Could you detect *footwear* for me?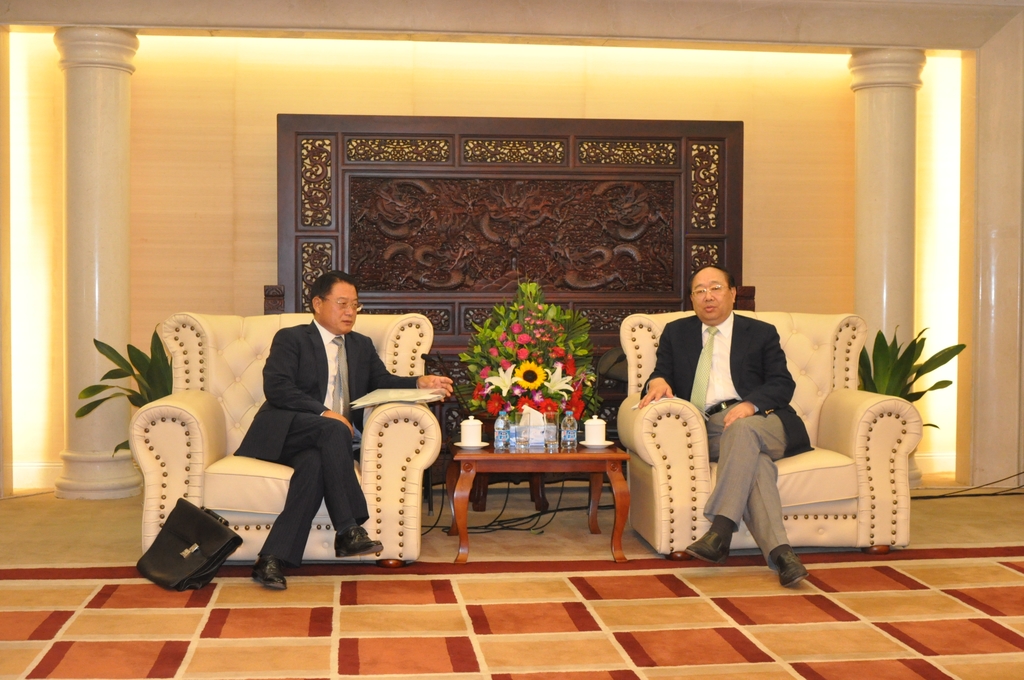
Detection result: select_region(333, 524, 383, 559).
